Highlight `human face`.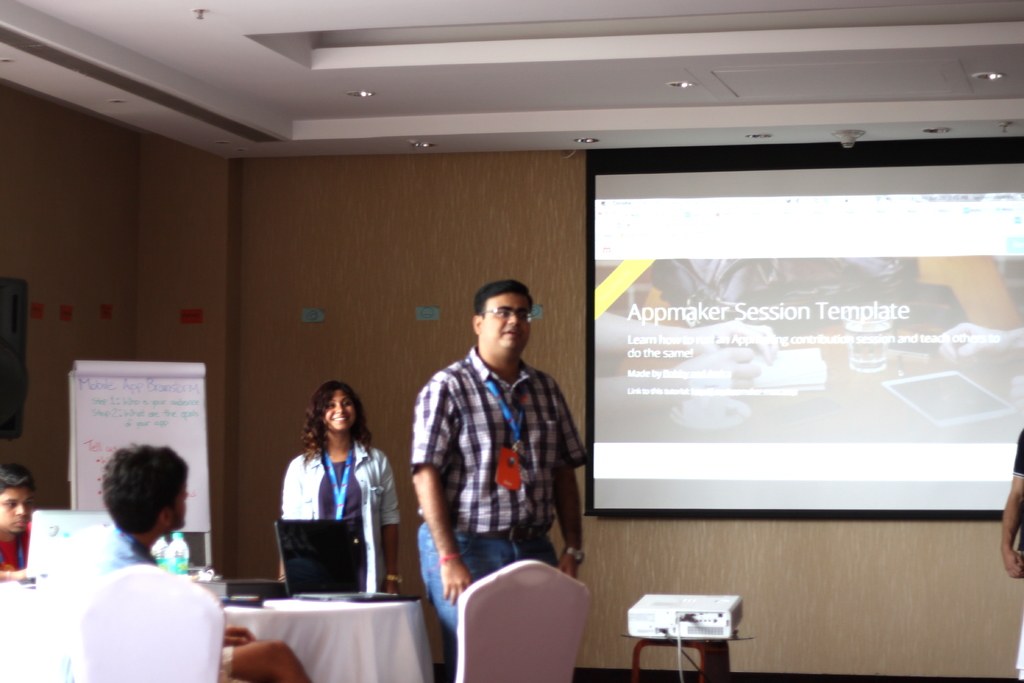
Highlighted region: crop(324, 385, 356, 432).
